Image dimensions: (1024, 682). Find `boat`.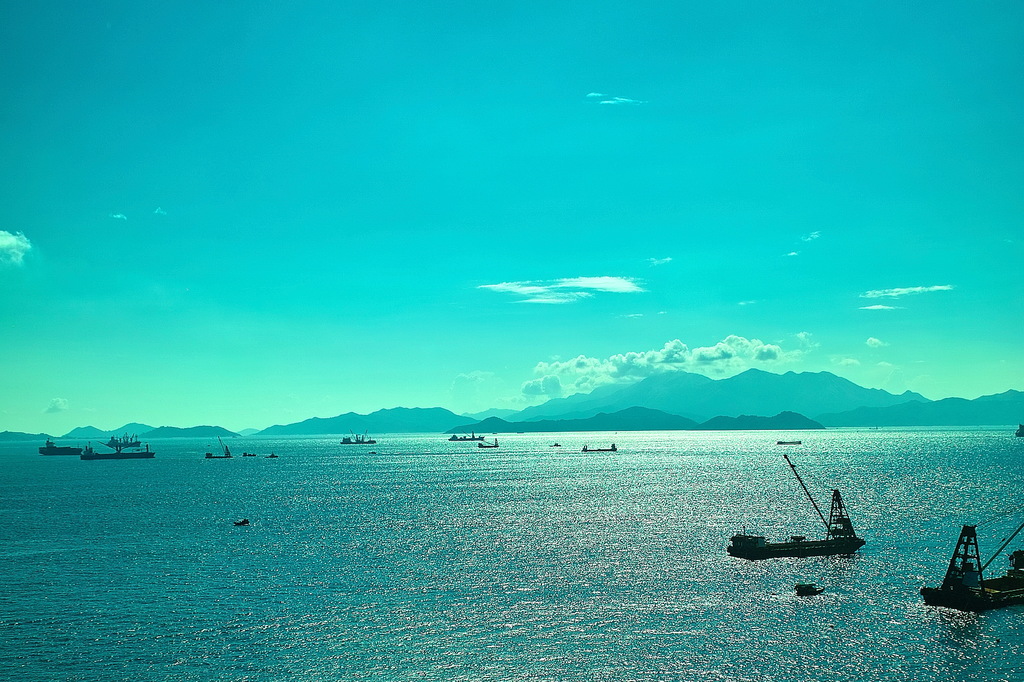
[x1=547, y1=441, x2=559, y2=450].
